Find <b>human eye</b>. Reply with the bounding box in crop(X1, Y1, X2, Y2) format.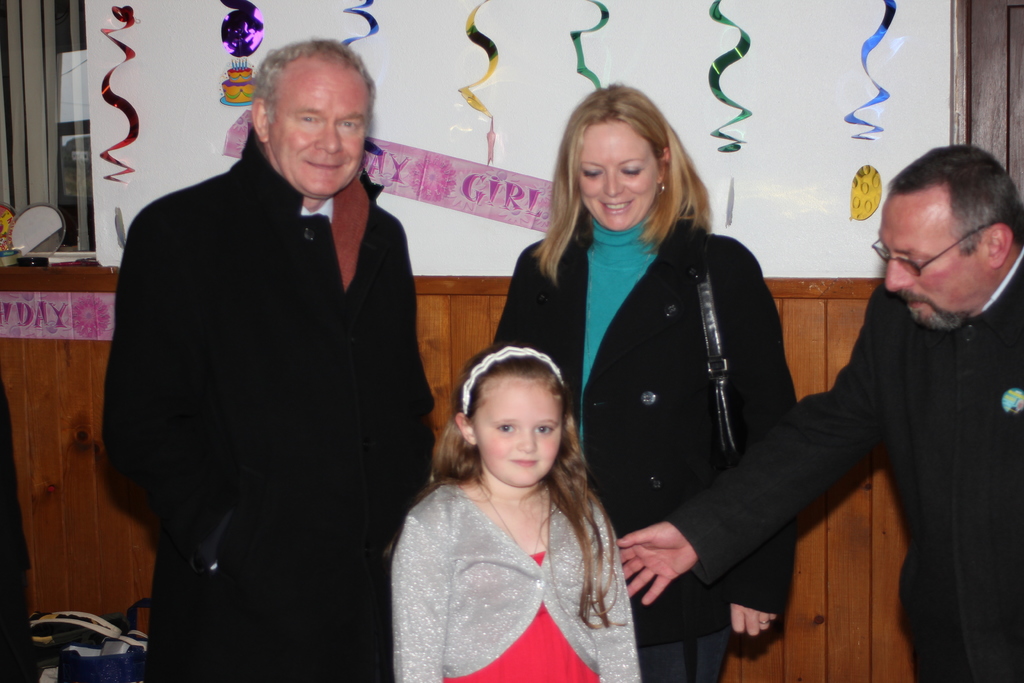
crop(344, 120, 362, 131).
